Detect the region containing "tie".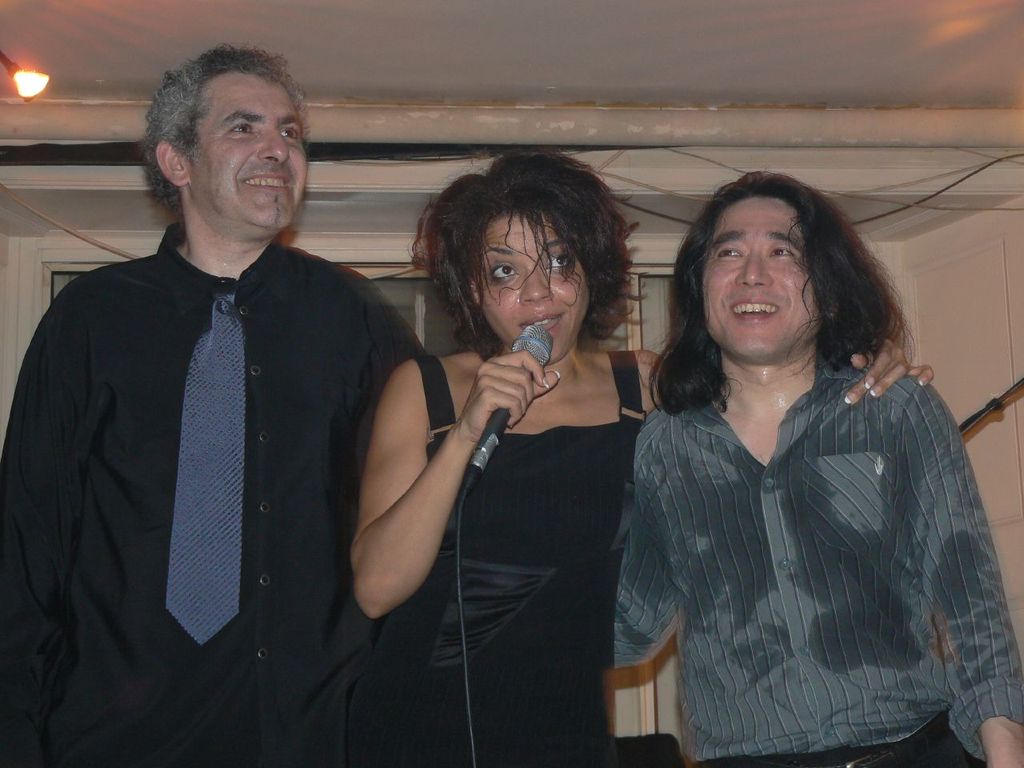
x1=172 y1=286 x2=242 y2=654.
